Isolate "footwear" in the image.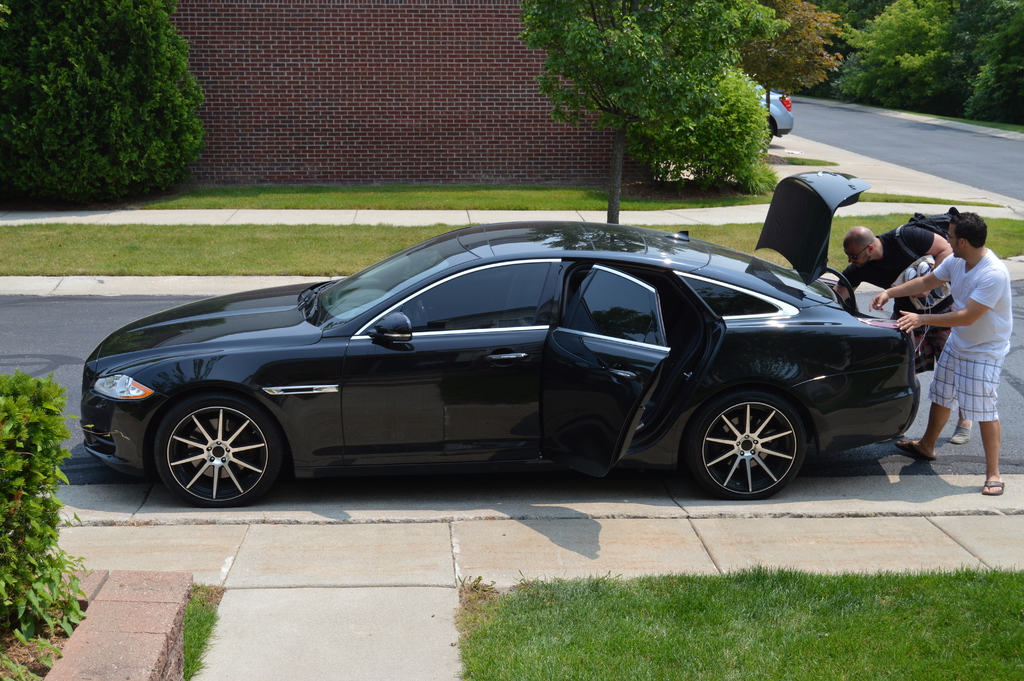
Isolated region: rect(905, 461, 930, 481).
